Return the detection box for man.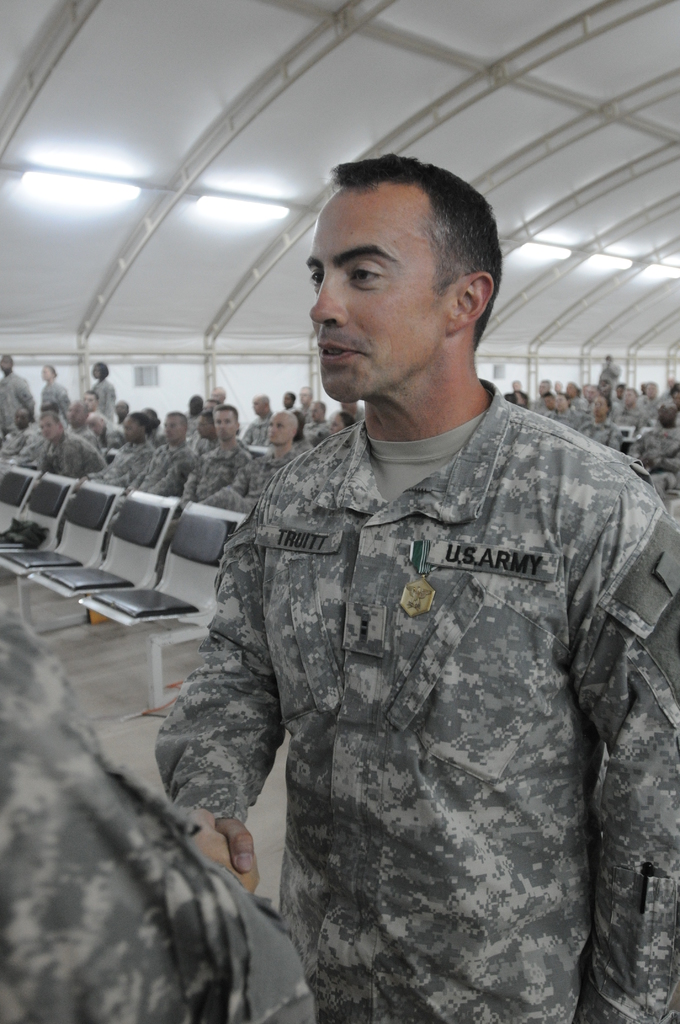
select_region(0, 413, 40, 464).
